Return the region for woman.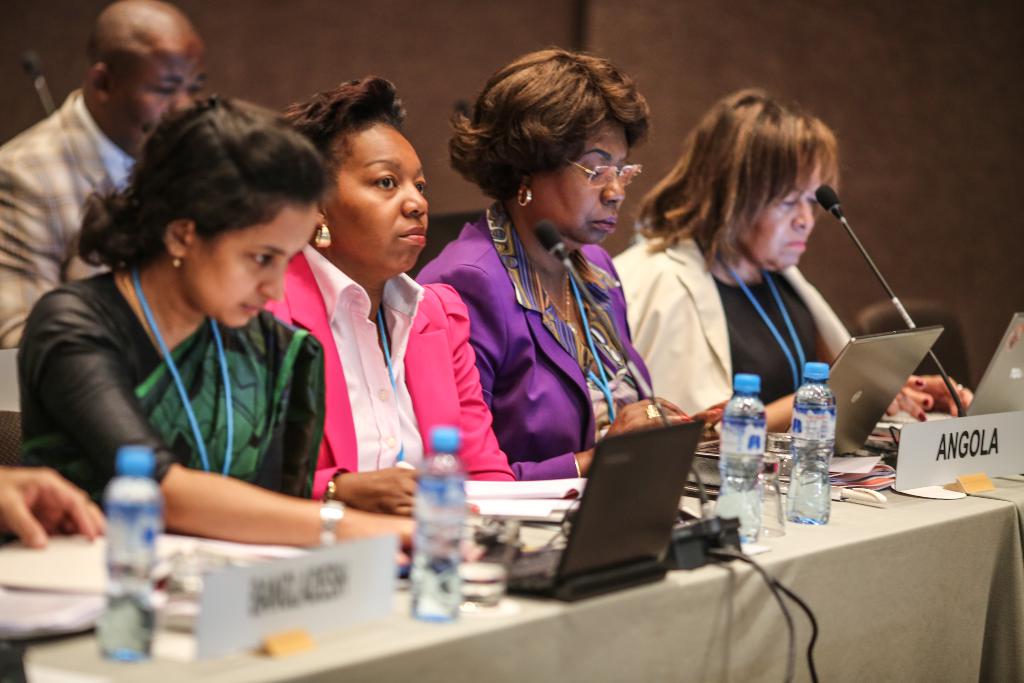
<bbox>273, 71, 514, 514</bbox>.
